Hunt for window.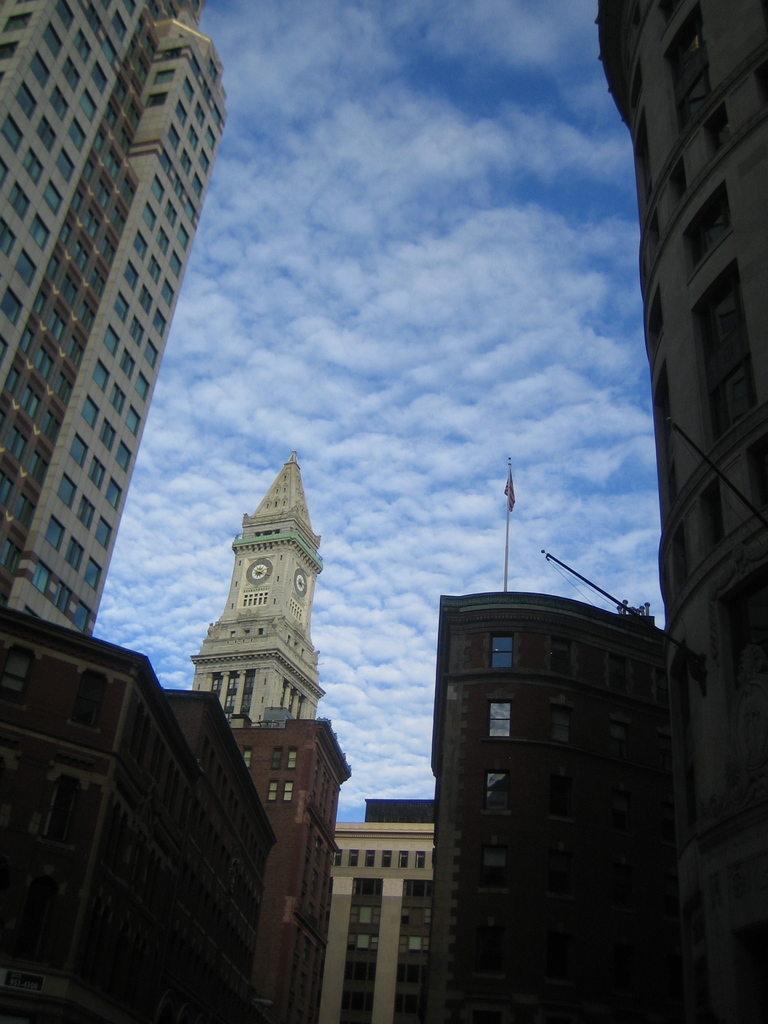
Hunted down at 0:214:13:255.
